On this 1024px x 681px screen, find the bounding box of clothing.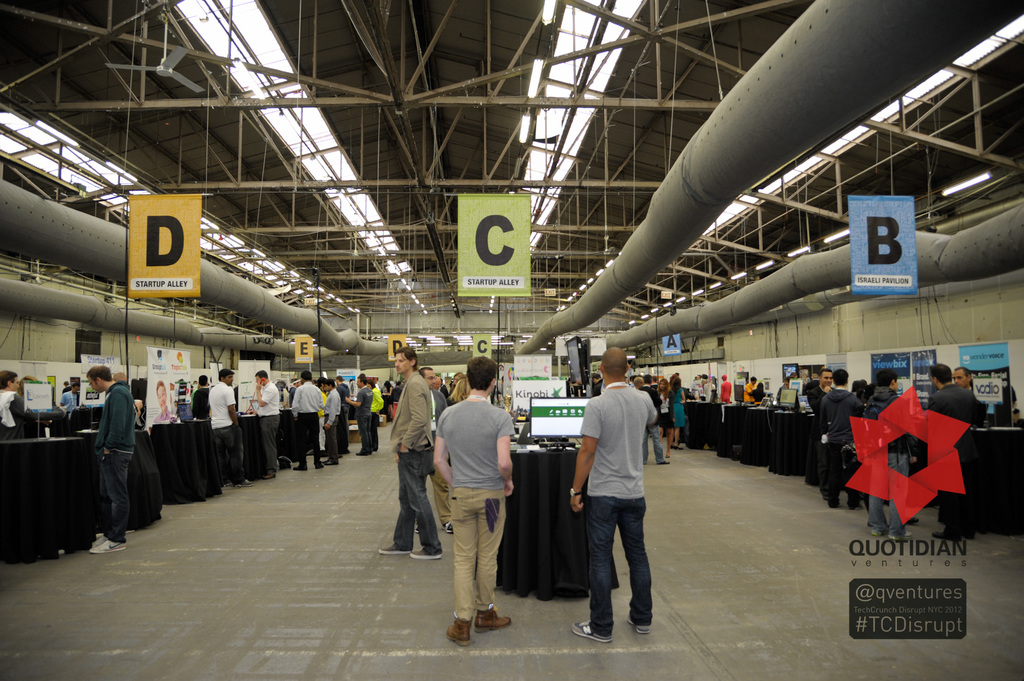
Bounding box: {"left": 334, "top": 382, "right": 351, "bottom": 433}.
